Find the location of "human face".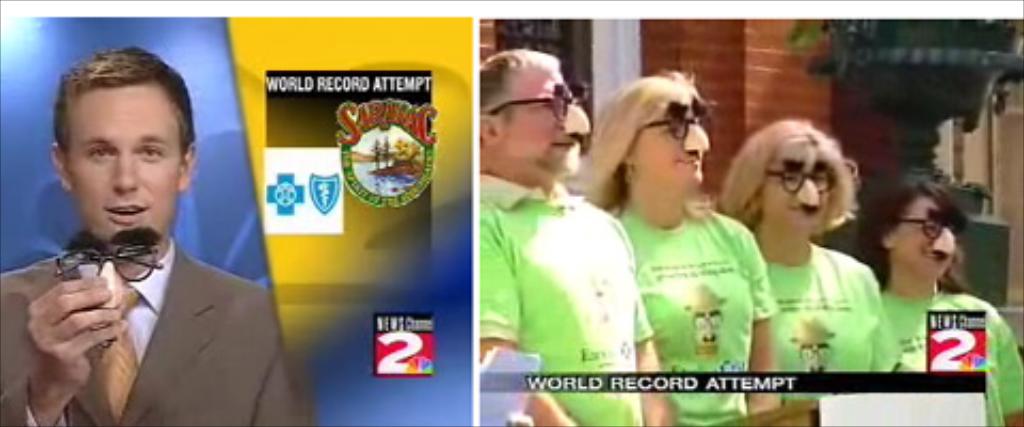
Location: pyautogui.locateOnScreen(905, 201, 958, 273).
